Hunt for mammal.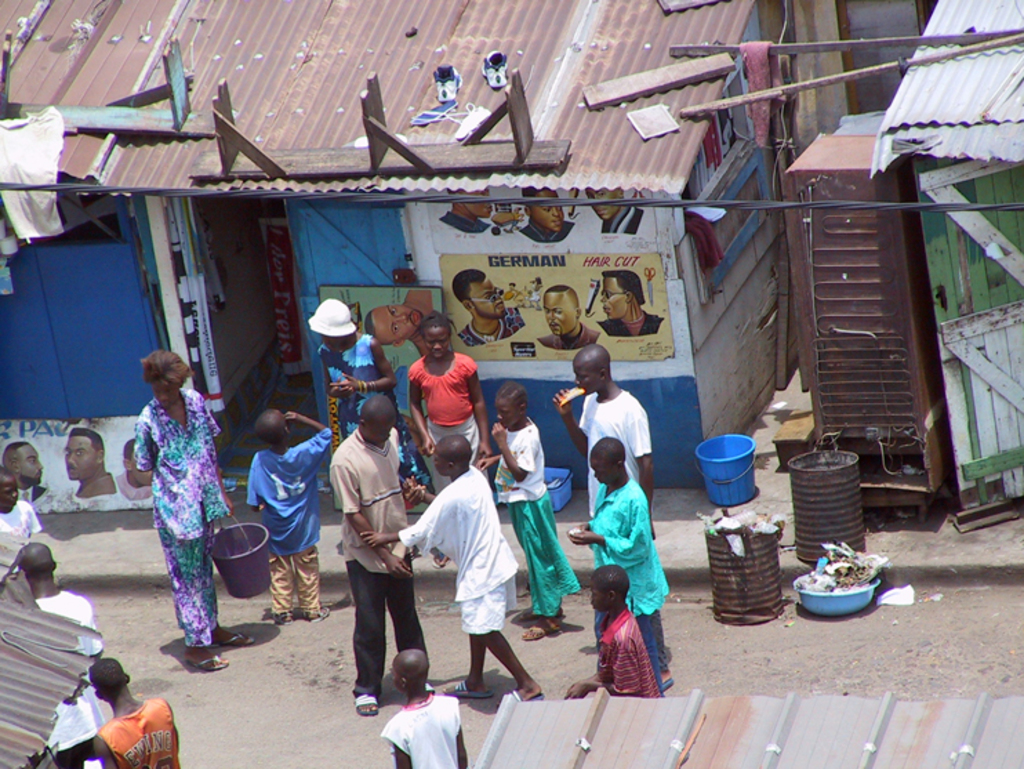
Hunted down at BBox(308, 300, 431, 507).
